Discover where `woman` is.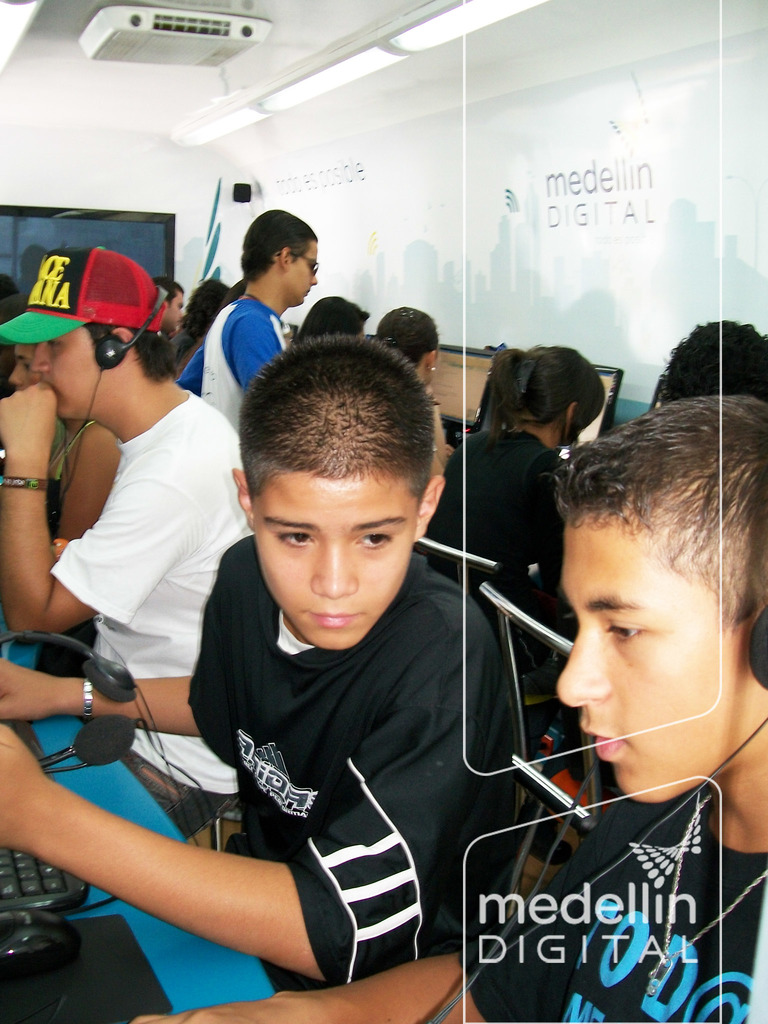
Discovered at (left=175, top=275, right=247, bottom=364).
